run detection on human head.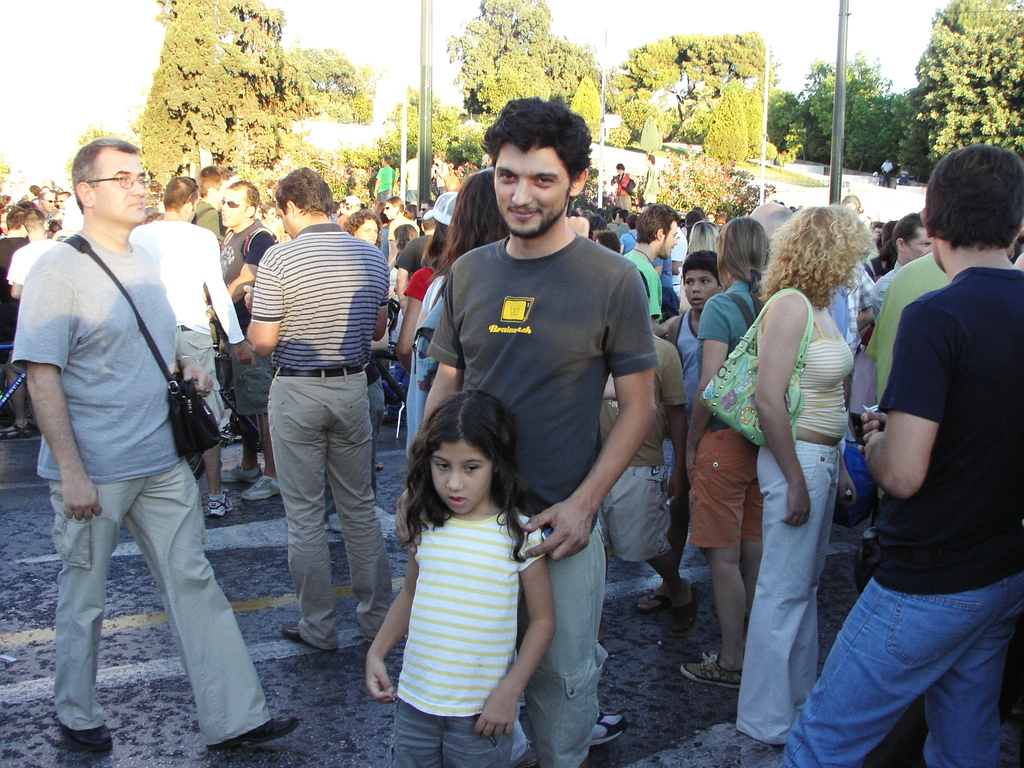
Result: {"x1": 717, "y1": 216, "x2": 772, "y2": 289}.
